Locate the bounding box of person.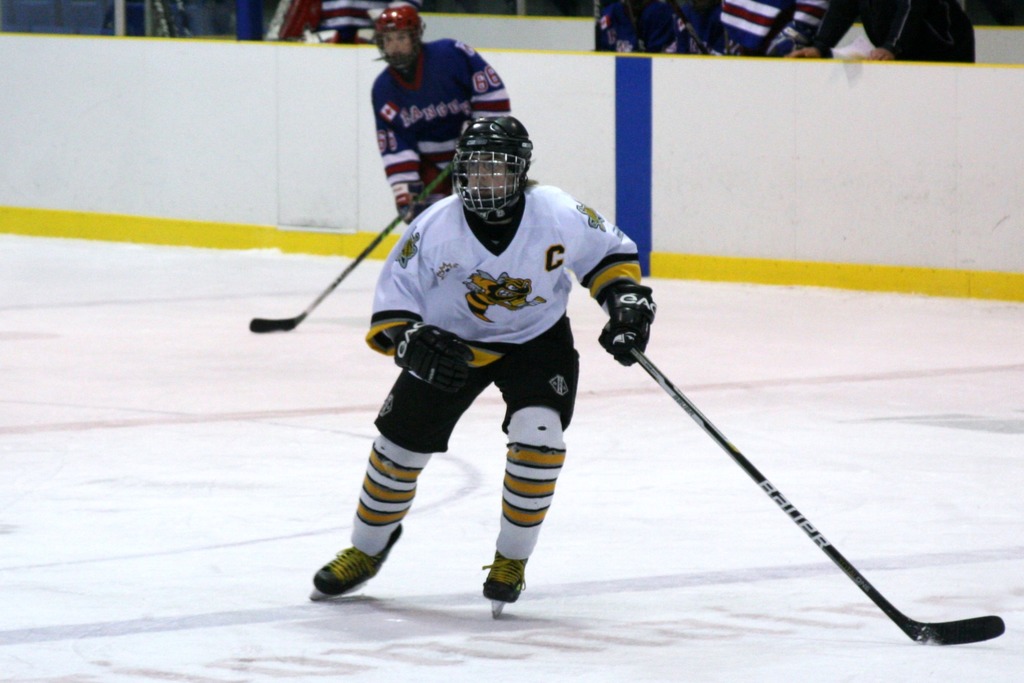
Bounding box: [x1=372, y1=3, x2=510, y2=220].
